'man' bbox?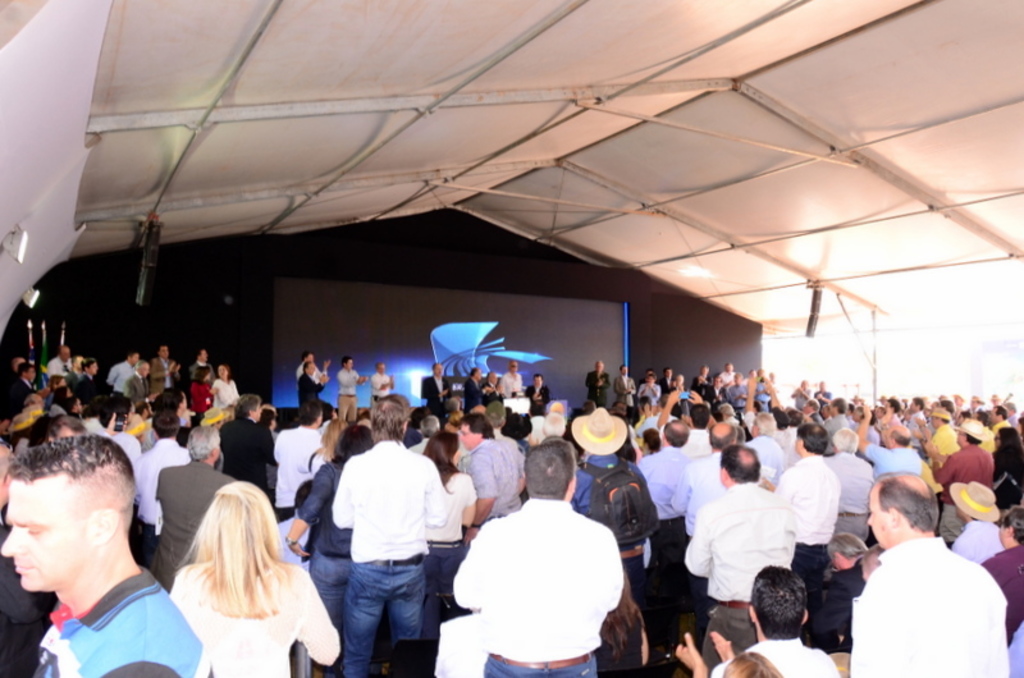
Rect(522, 376, 545, 413)
